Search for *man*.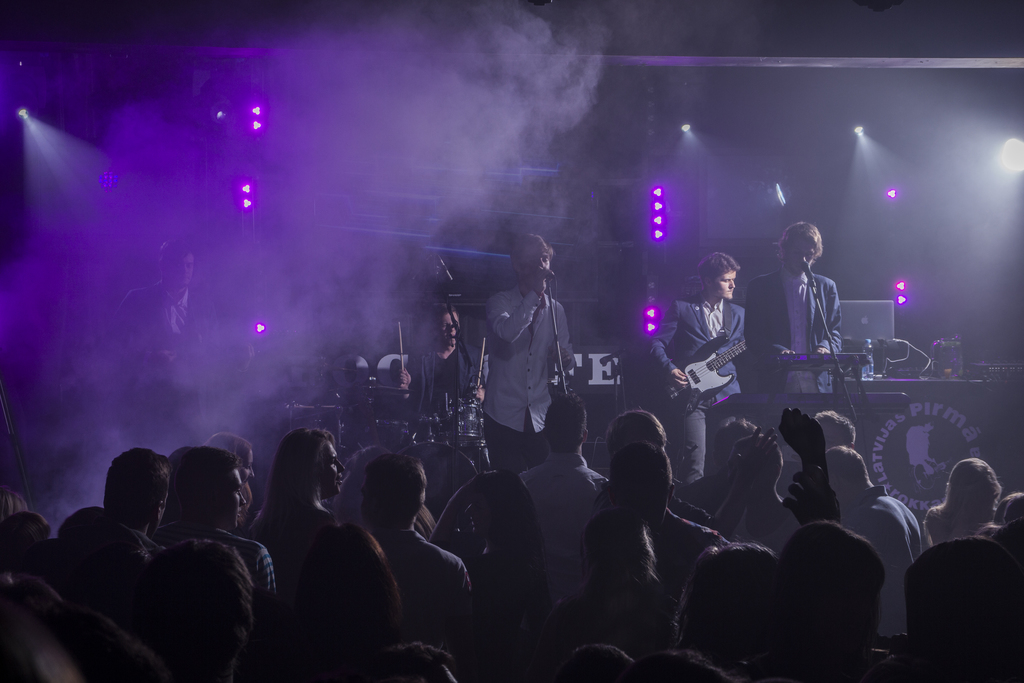
Found at [left=348, top=440, right=479, bottom=655].
